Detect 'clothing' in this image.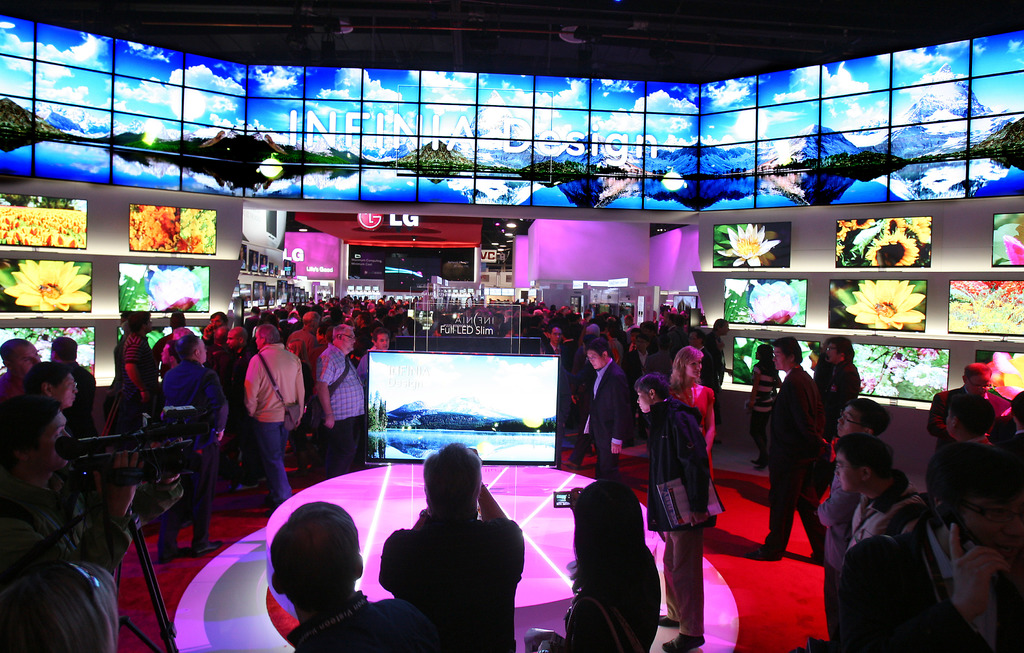
Detection: select_region(745, 355, 776, 438).
